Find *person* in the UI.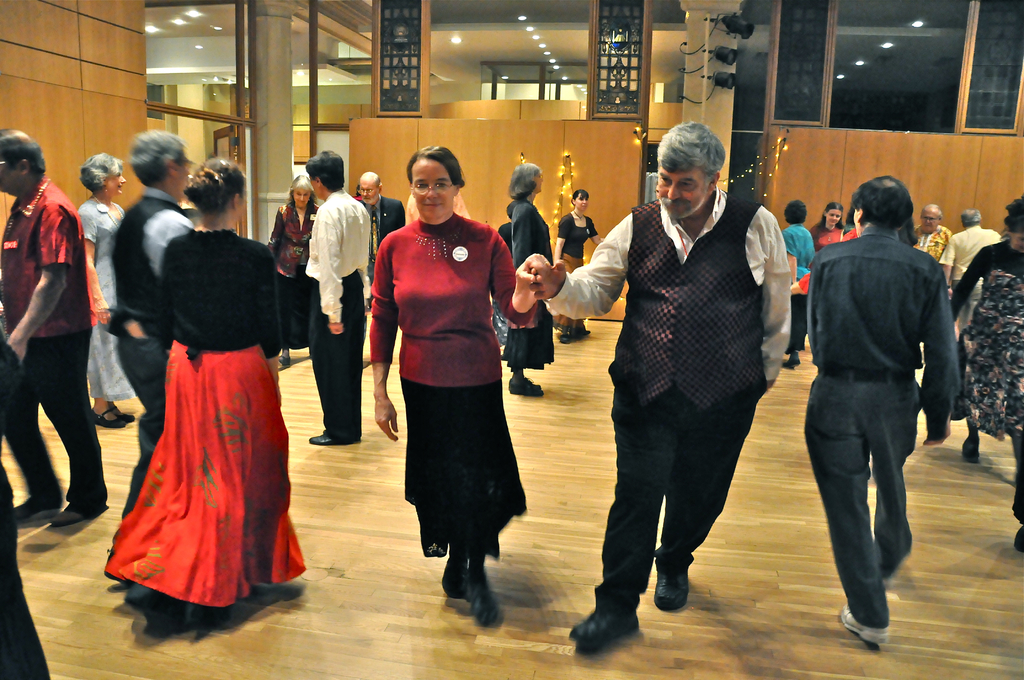
UI element at [x1=941, y1=210, x2=1007, y2=341].
